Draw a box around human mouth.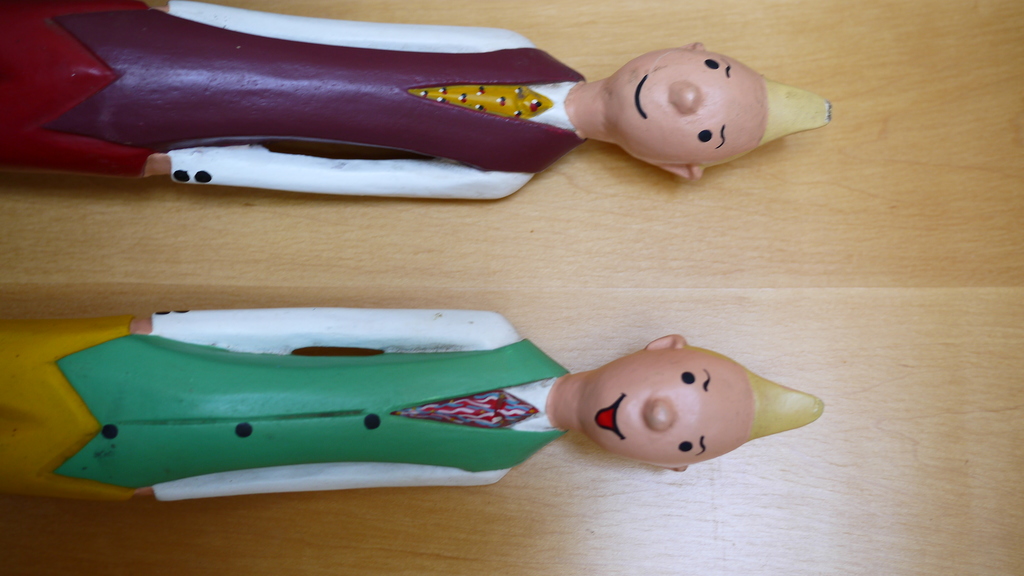
[627, 72, 644, 116].
